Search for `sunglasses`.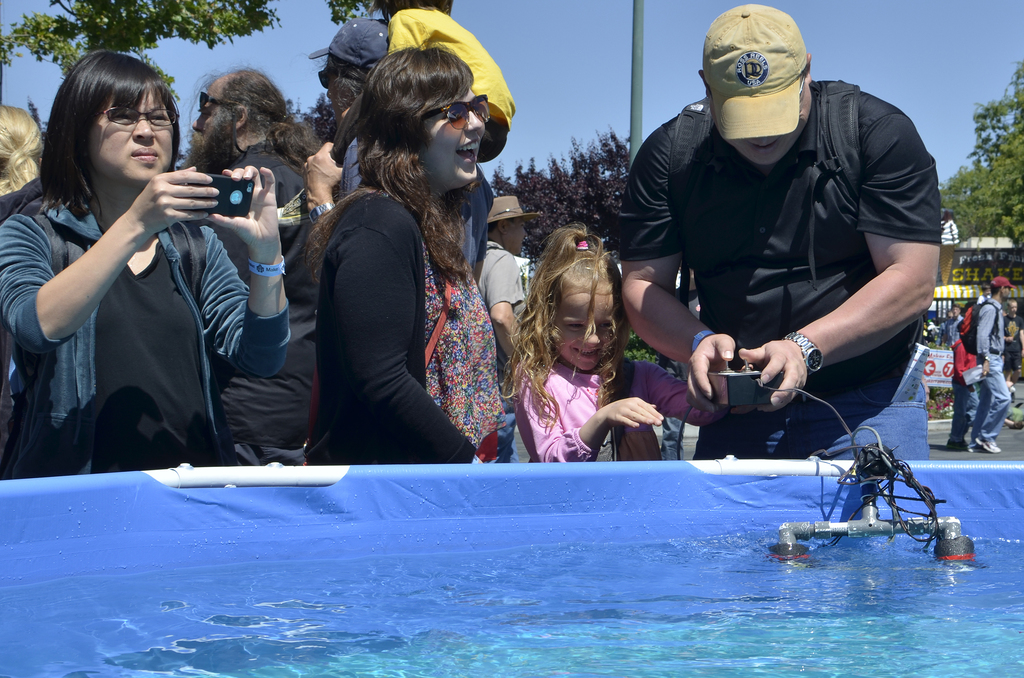
Found at <region>423, 95, 488, 133</region>.
